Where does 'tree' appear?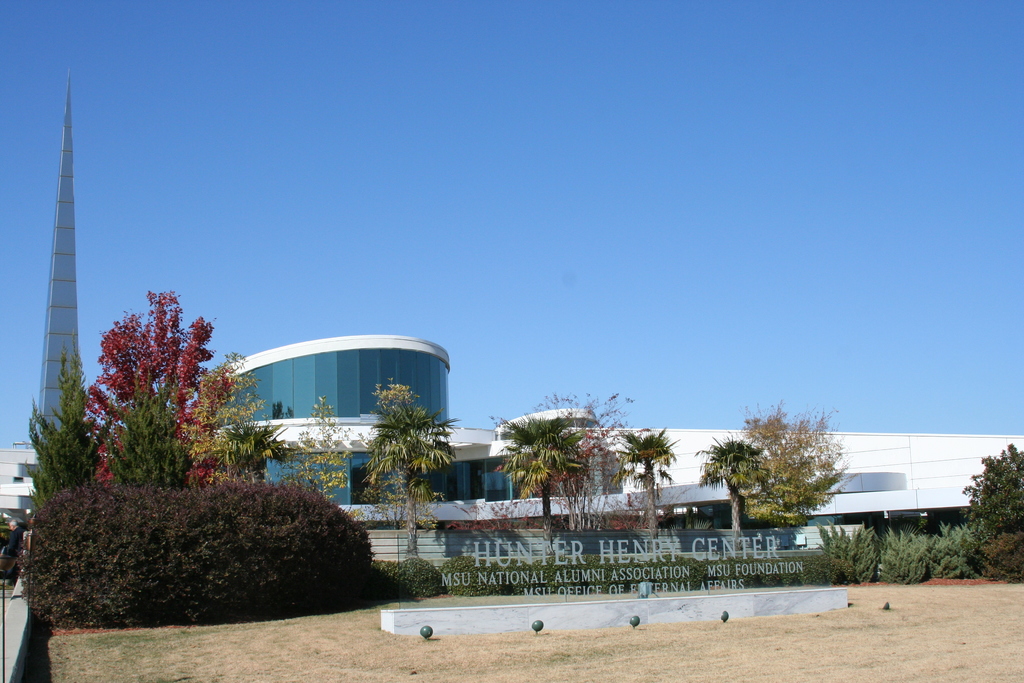
Appears at (963,441,1023,530).
